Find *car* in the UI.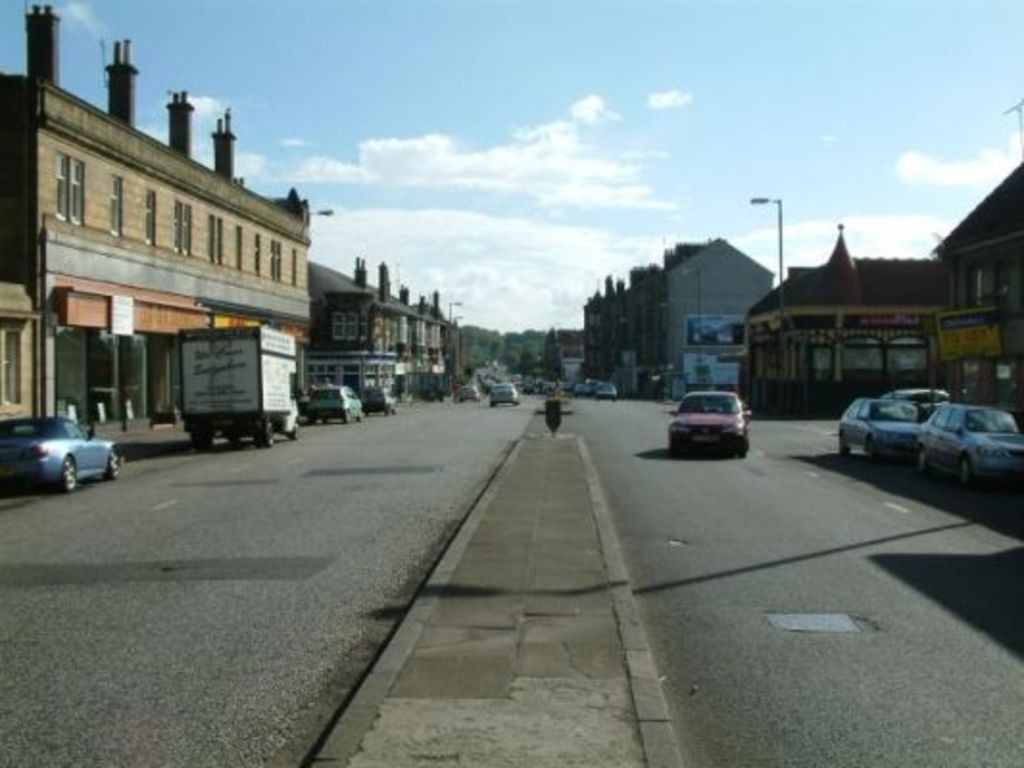
UI element at 657, 384, 753, 457.
